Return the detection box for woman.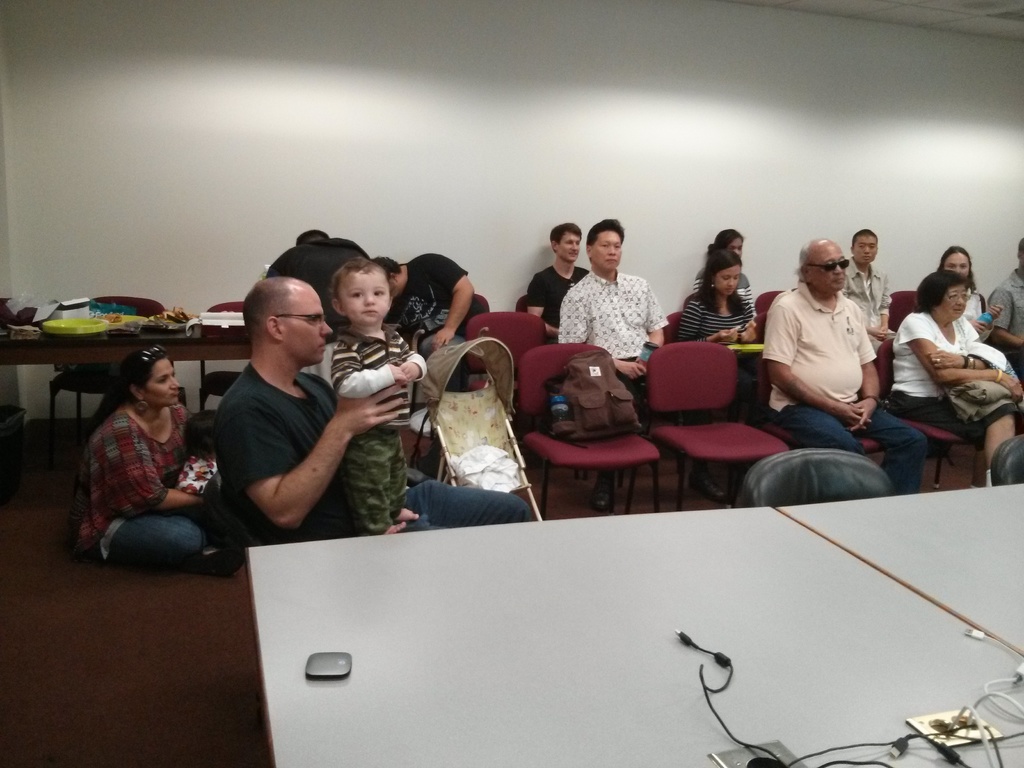
881:285:1023:487.
